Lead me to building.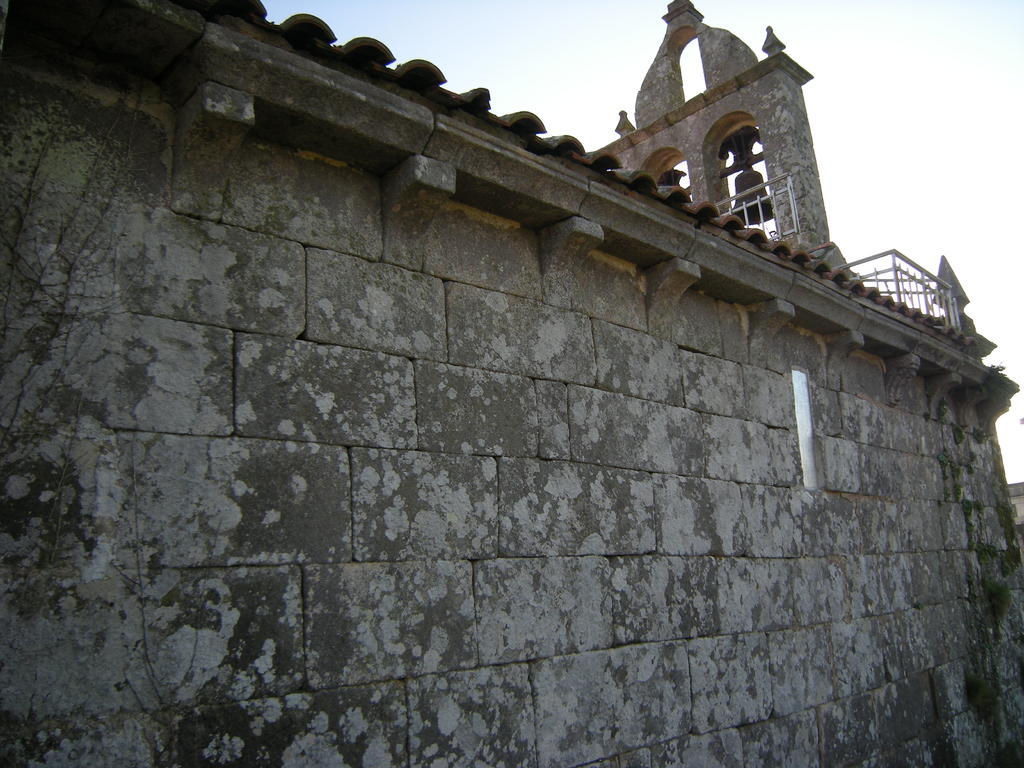
Lead to x1=0, y1=0, x2=1023, y2=767.
